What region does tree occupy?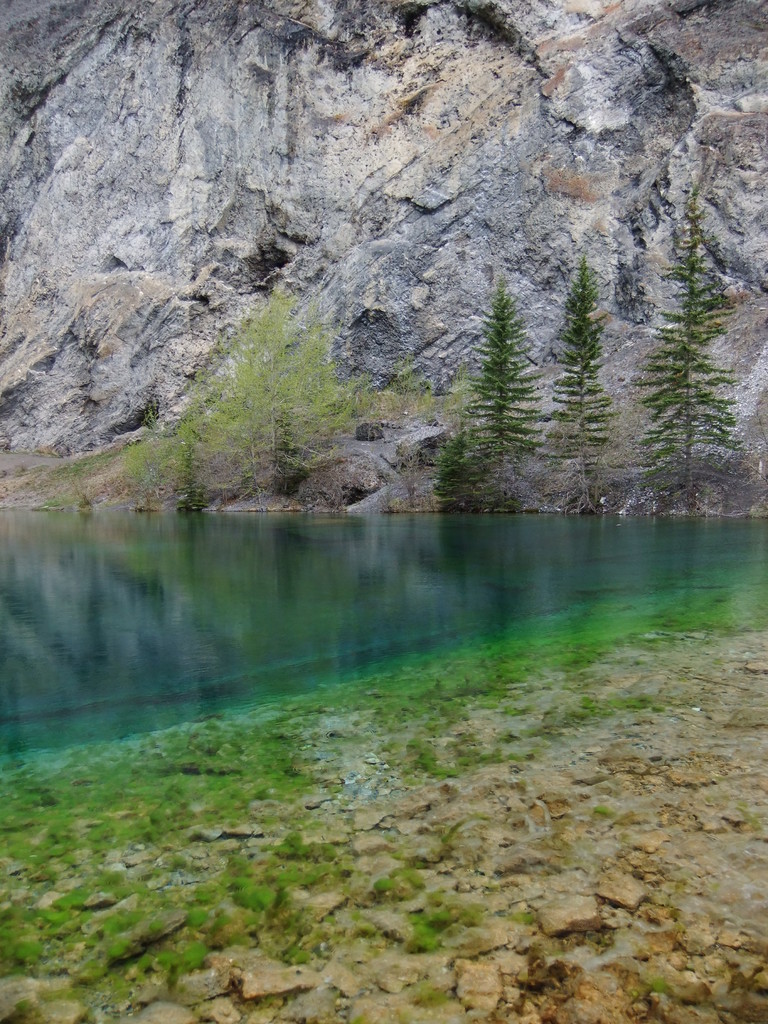
bbox=(625, 166, 751, 509).
